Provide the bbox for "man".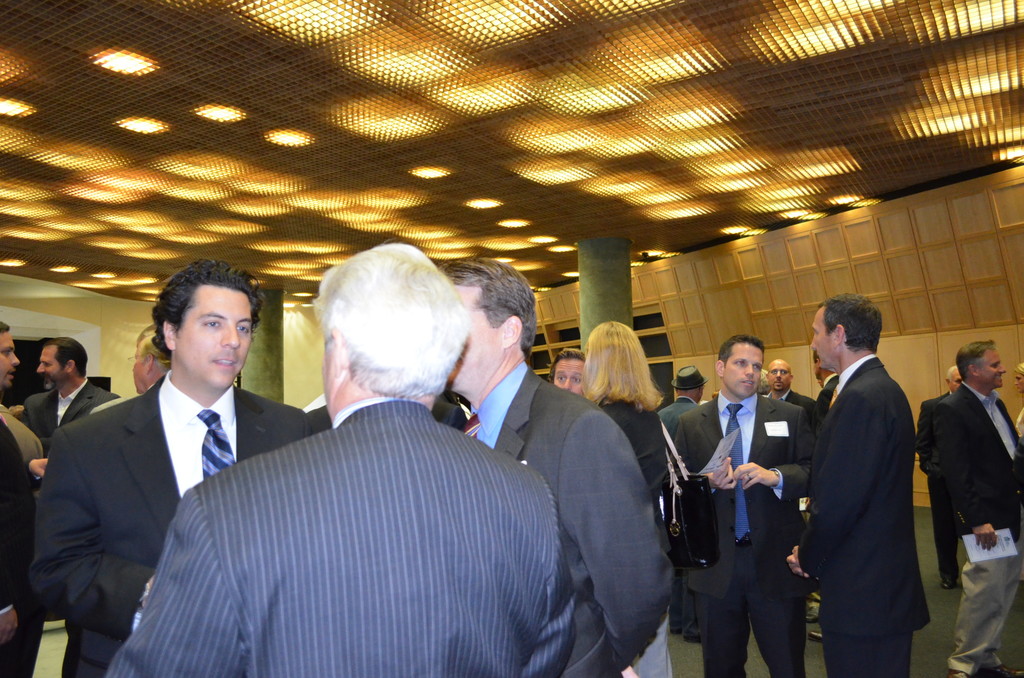
(444, 259, 669, 677).
